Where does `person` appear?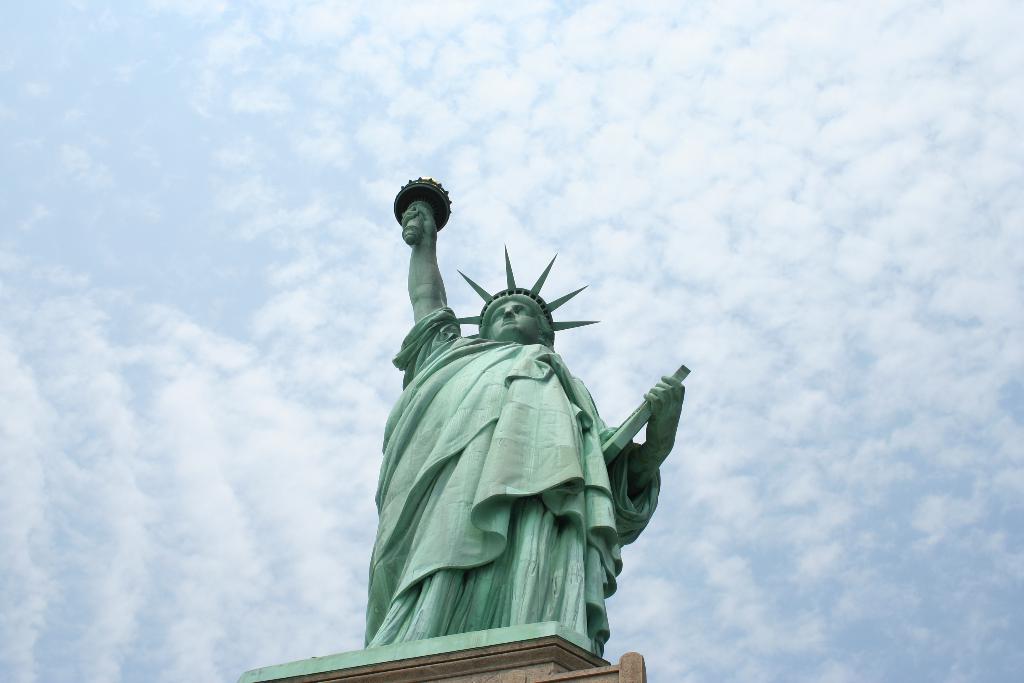
Appears at (x1=371, y1=202, x2=652, y2=632).
